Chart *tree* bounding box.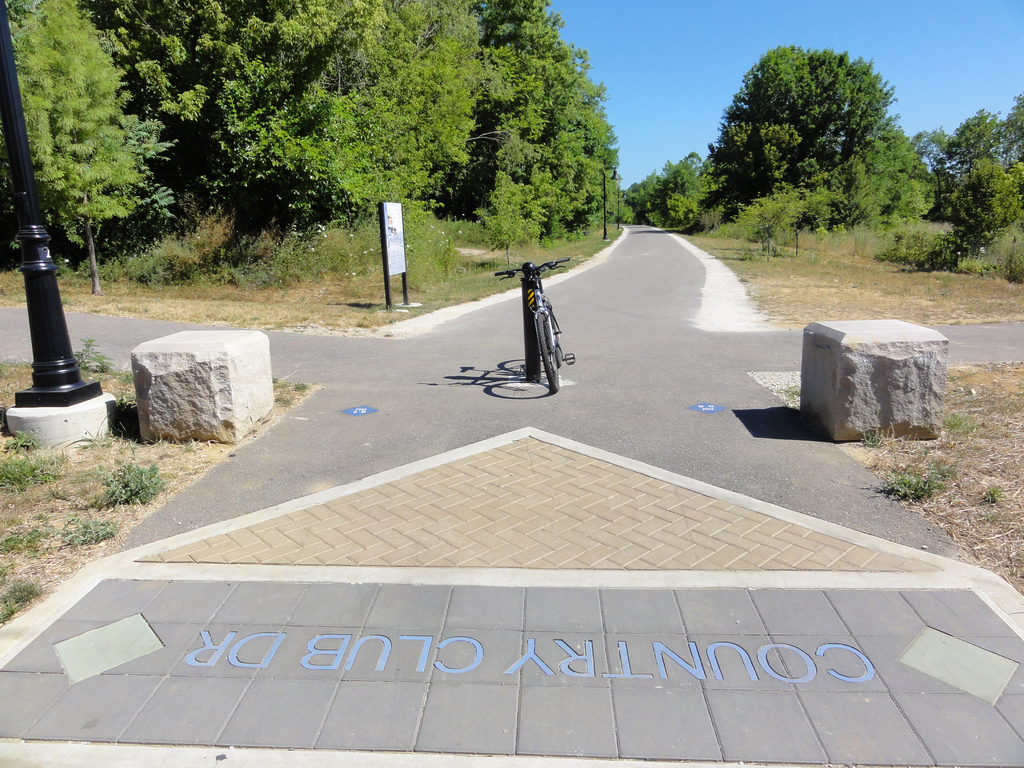
Charted: (895, 127, 972, 237).
